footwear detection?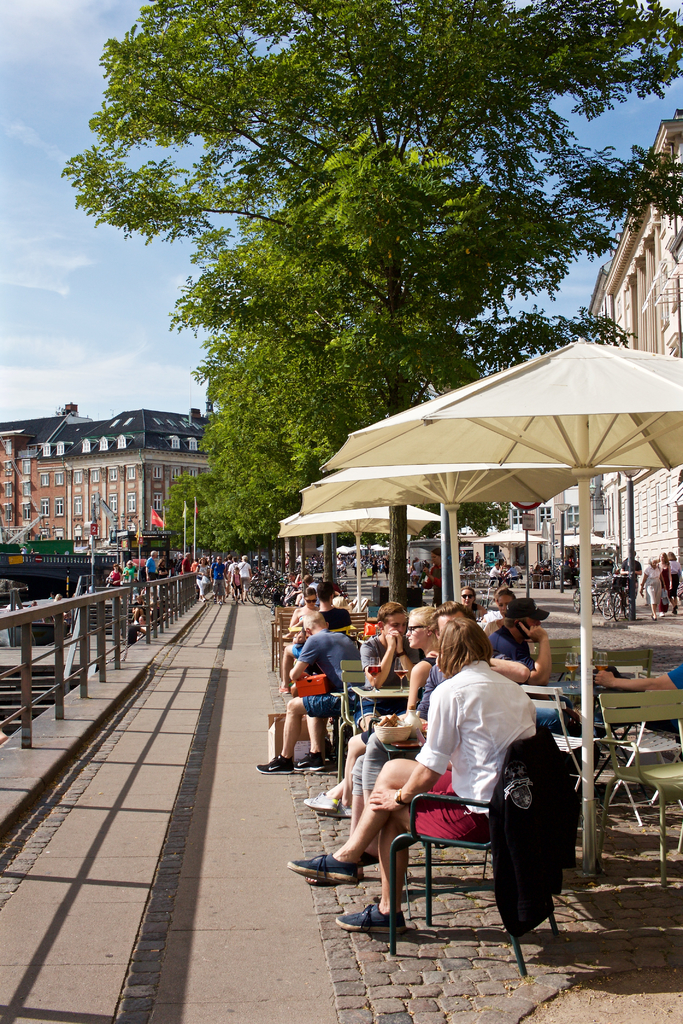
rect(669, 603, 677, 612)
